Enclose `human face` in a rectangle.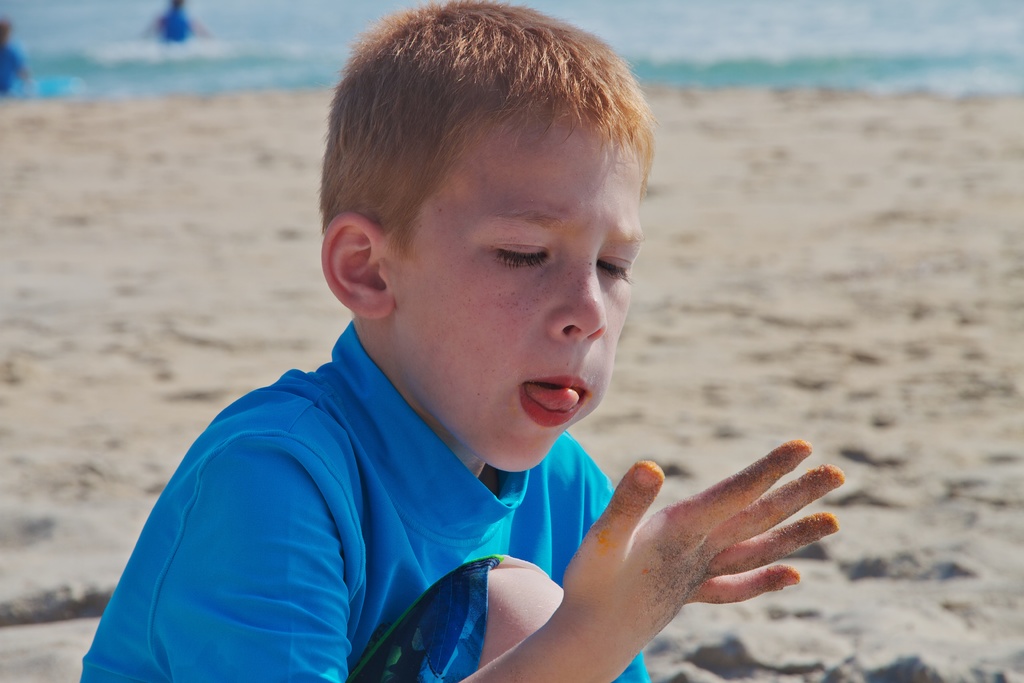
l=393, t=114, r=648, b=474.
